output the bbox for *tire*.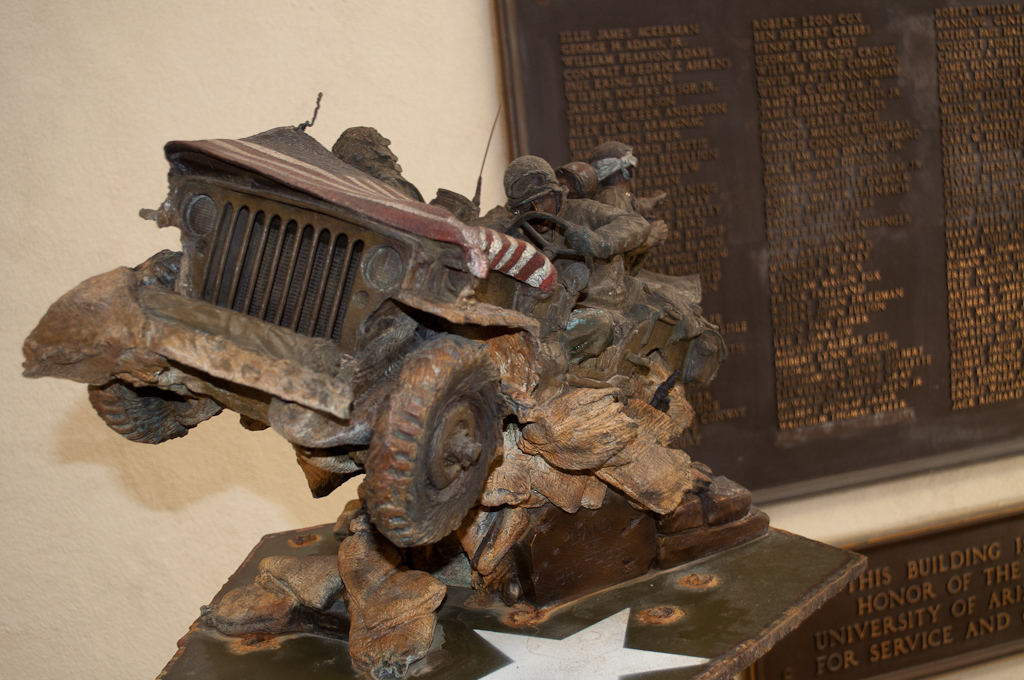
locate(84, 376, 205, 449).
